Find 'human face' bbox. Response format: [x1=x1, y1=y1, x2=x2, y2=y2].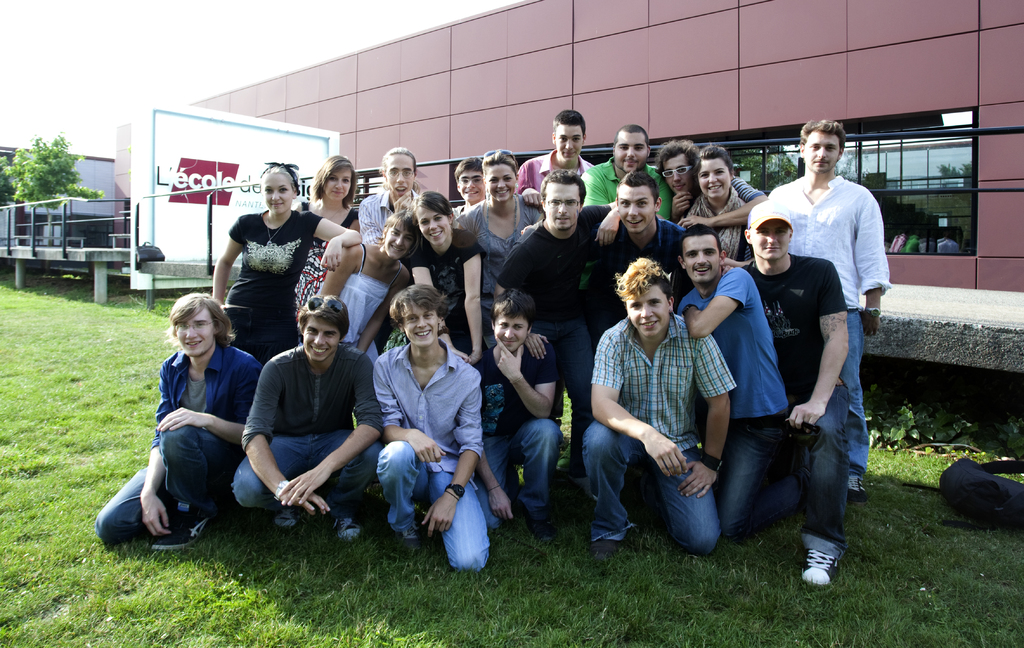
[x1=614, y1=134, x2=650, y2=177].
